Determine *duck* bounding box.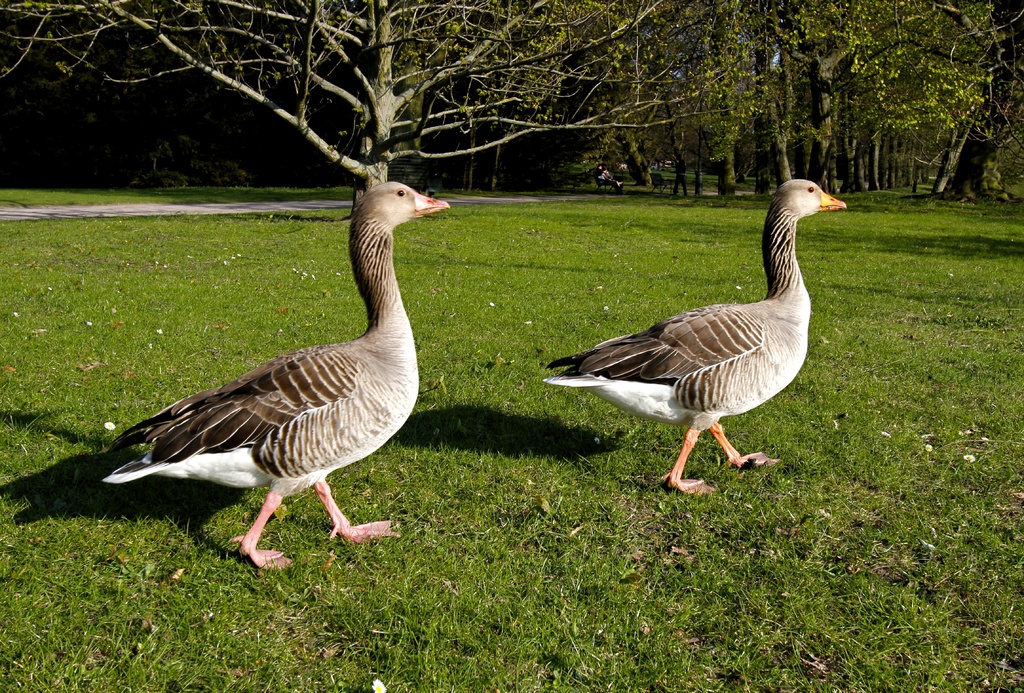
Determined: bbox(74, 173, 456, 577).
